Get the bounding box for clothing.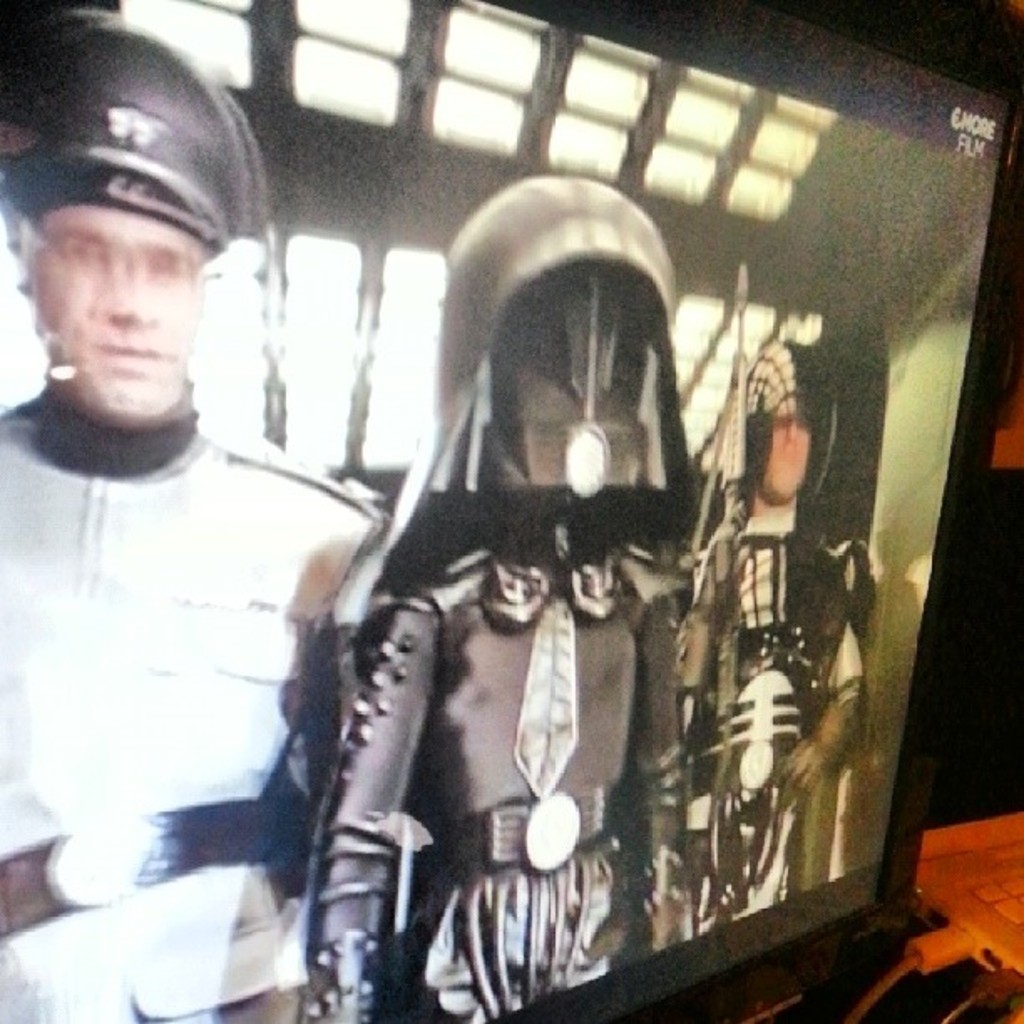
[left=0, top=380, right=402, bottom=1022].
